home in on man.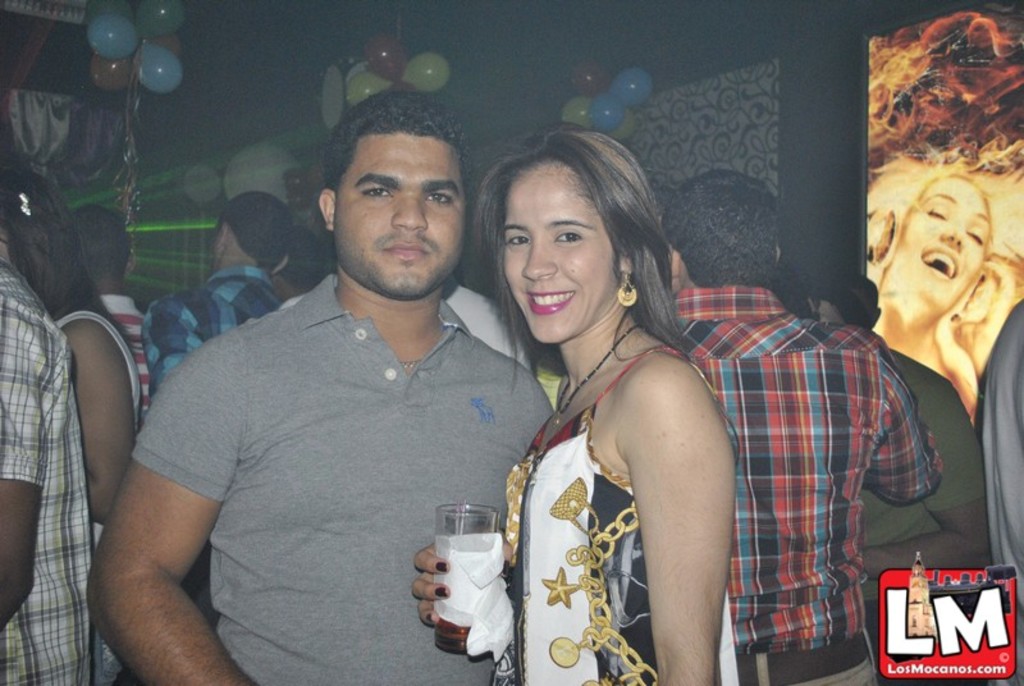
Homed in at box(269, 229, 326, 311).
